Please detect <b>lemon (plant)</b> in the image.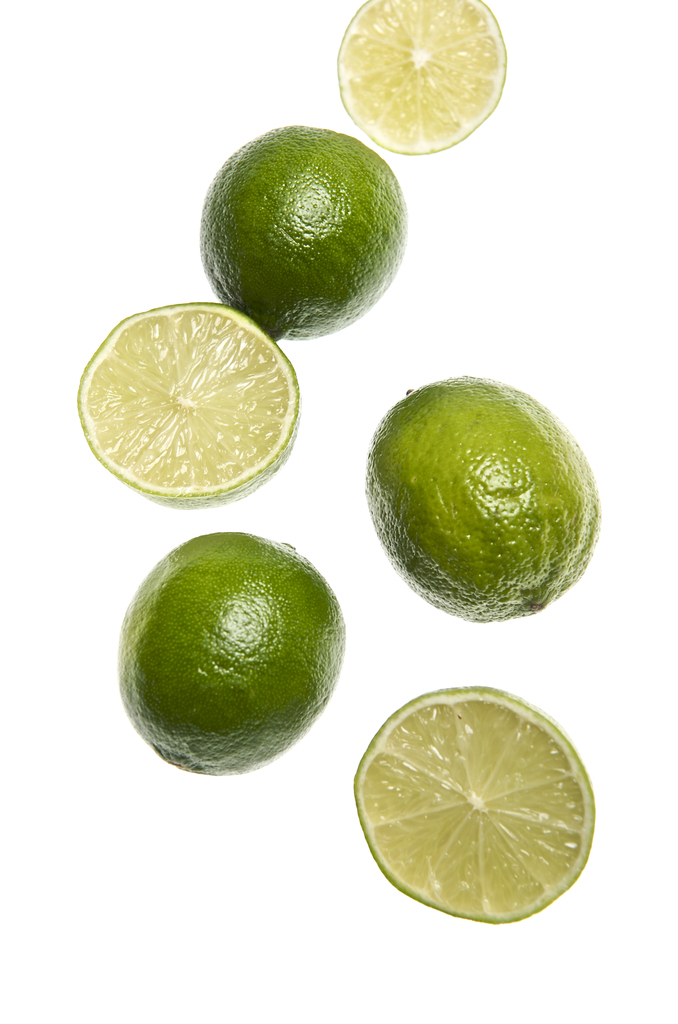
locate(351, 672, 597, 924).
